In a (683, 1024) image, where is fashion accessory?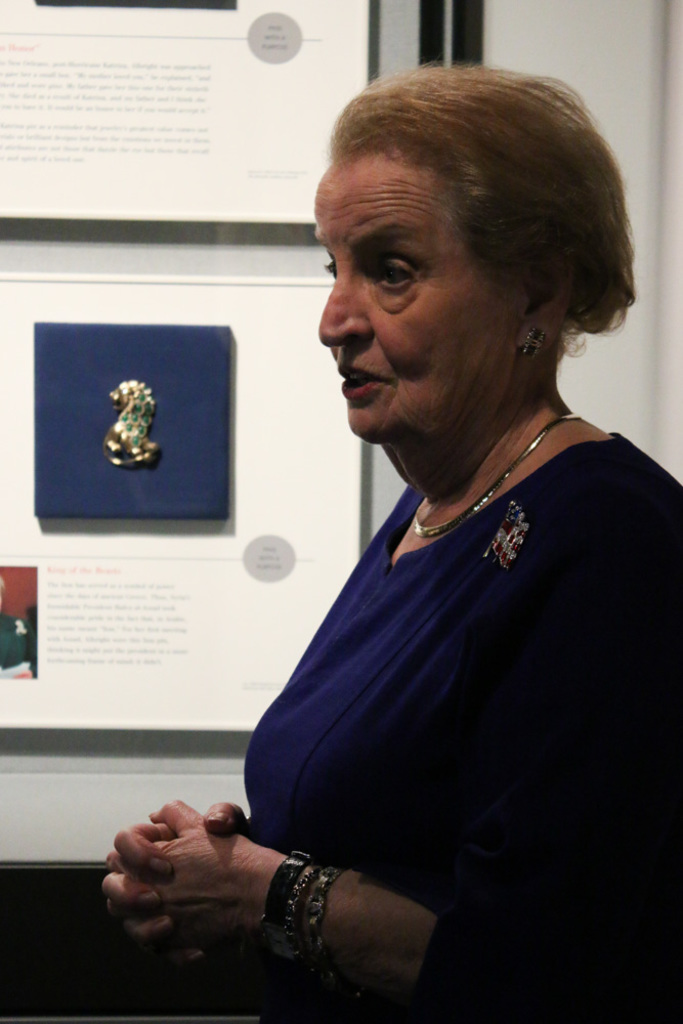
x1=254 y1=844 x2=314 y2=991.
